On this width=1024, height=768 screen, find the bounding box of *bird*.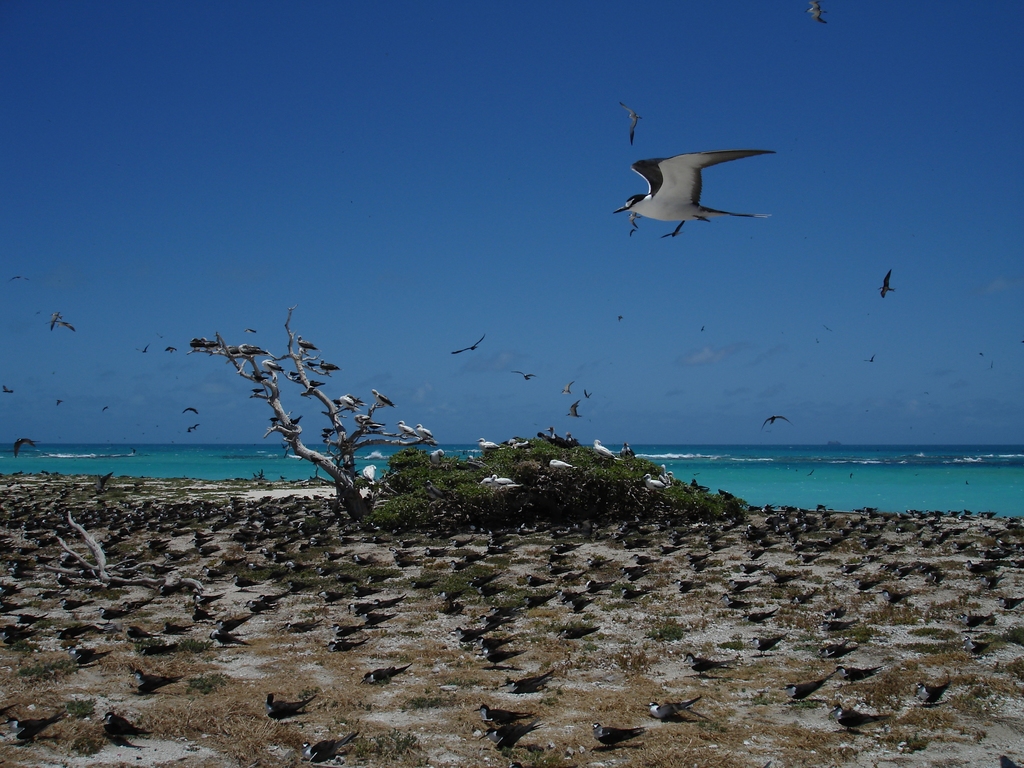
Bounding box: 152,584,191,600.
